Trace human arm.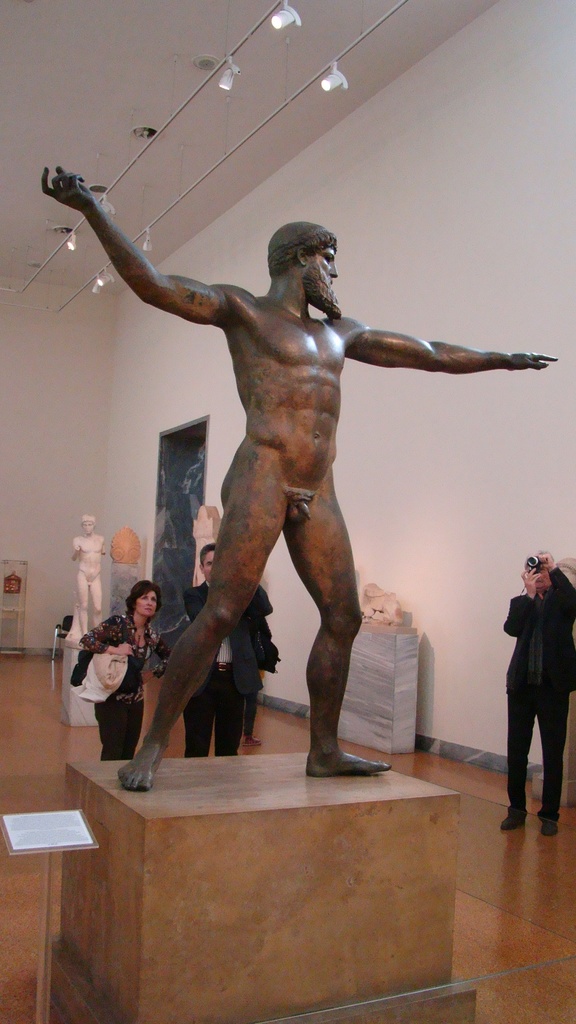
Traced to (x1=499, y1=560, x2=545, y2=637).
